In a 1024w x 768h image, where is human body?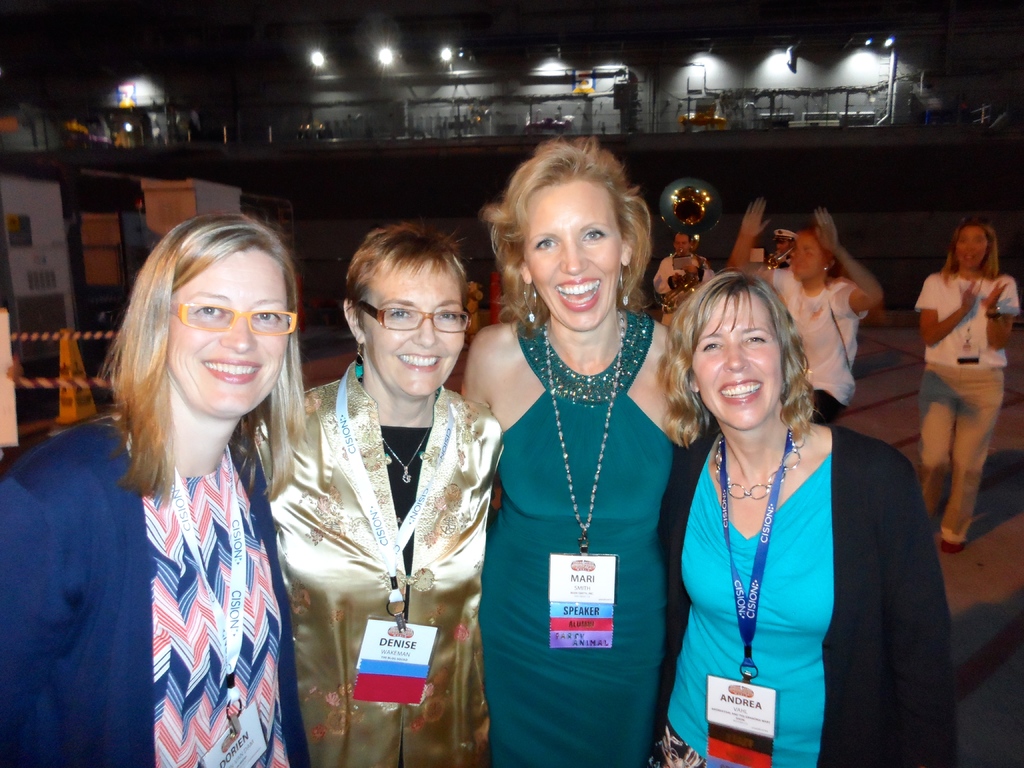
(651,410,957,767).
